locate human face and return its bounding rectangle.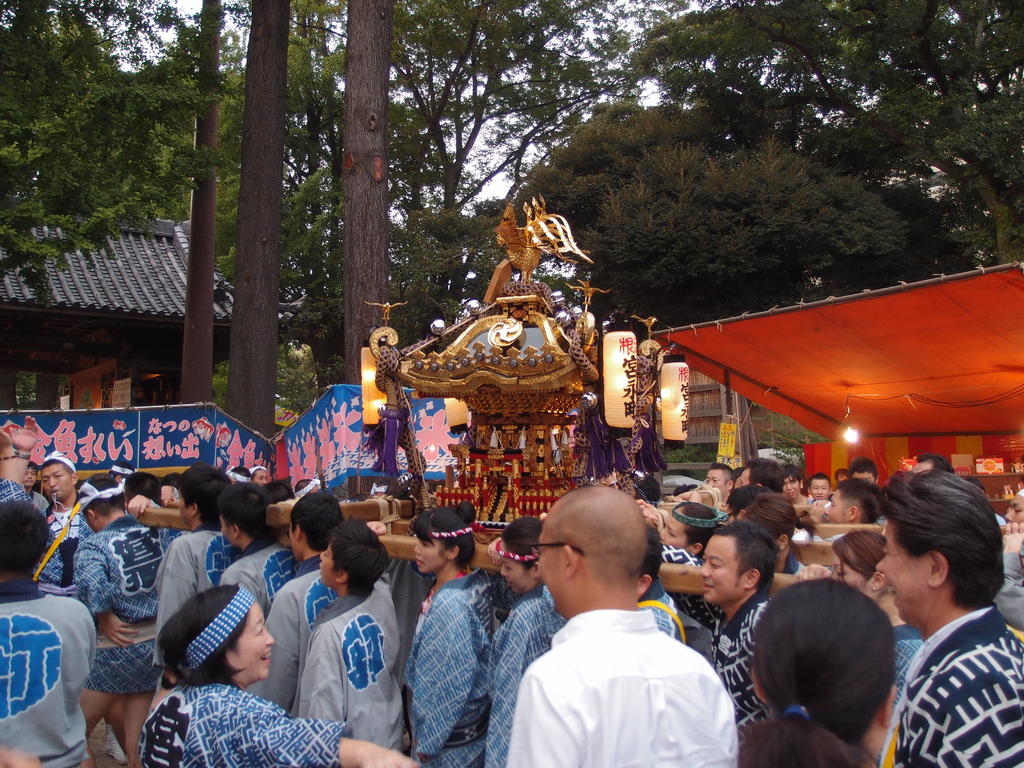
<region>826, 493, 848, 531</region>.
